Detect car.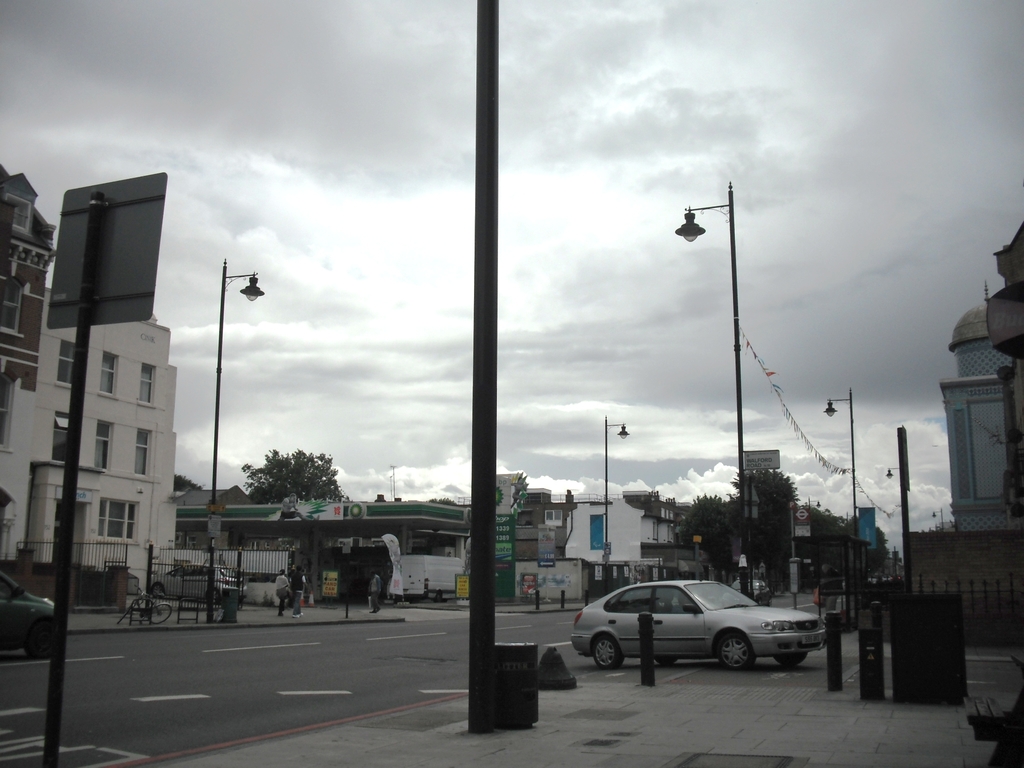
Detected at [x1=567, y1=573, x2=824, y2=668].
